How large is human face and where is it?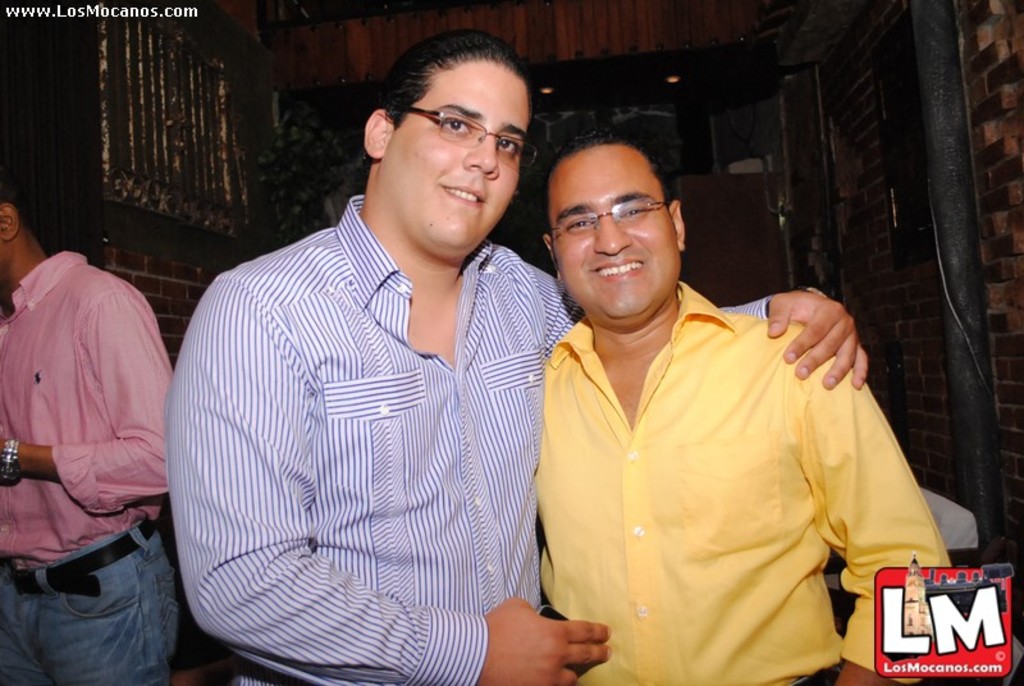
Bounding box: detection(379, 55, 536, 259).
